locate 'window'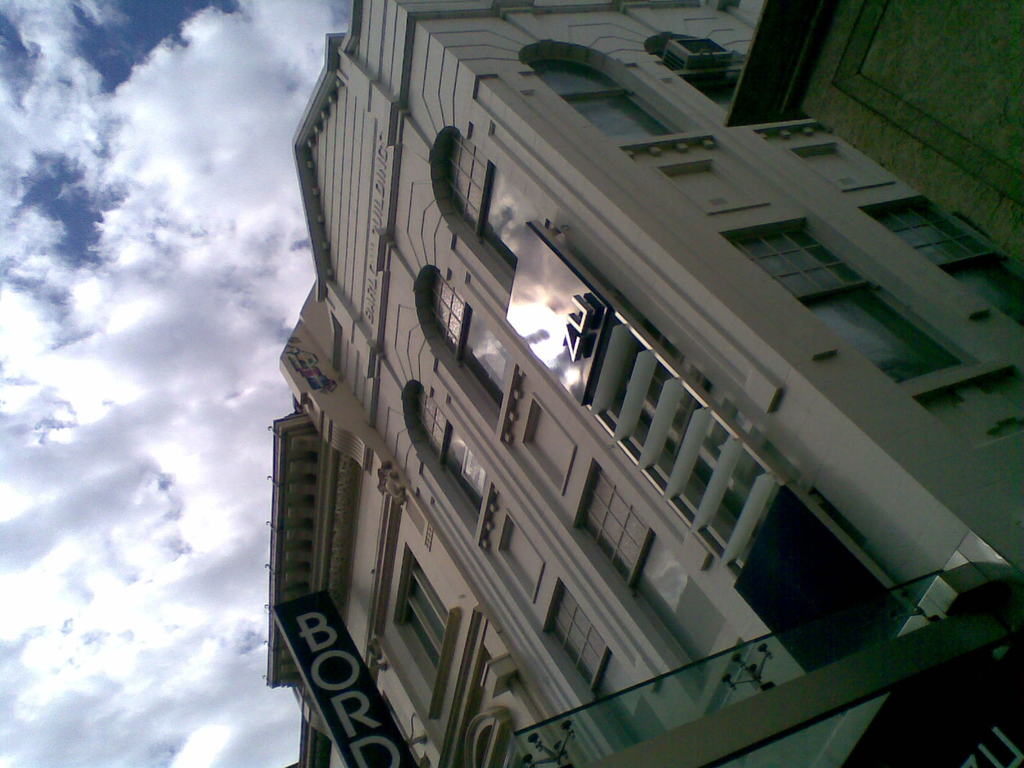
(726,212,1023,444)
